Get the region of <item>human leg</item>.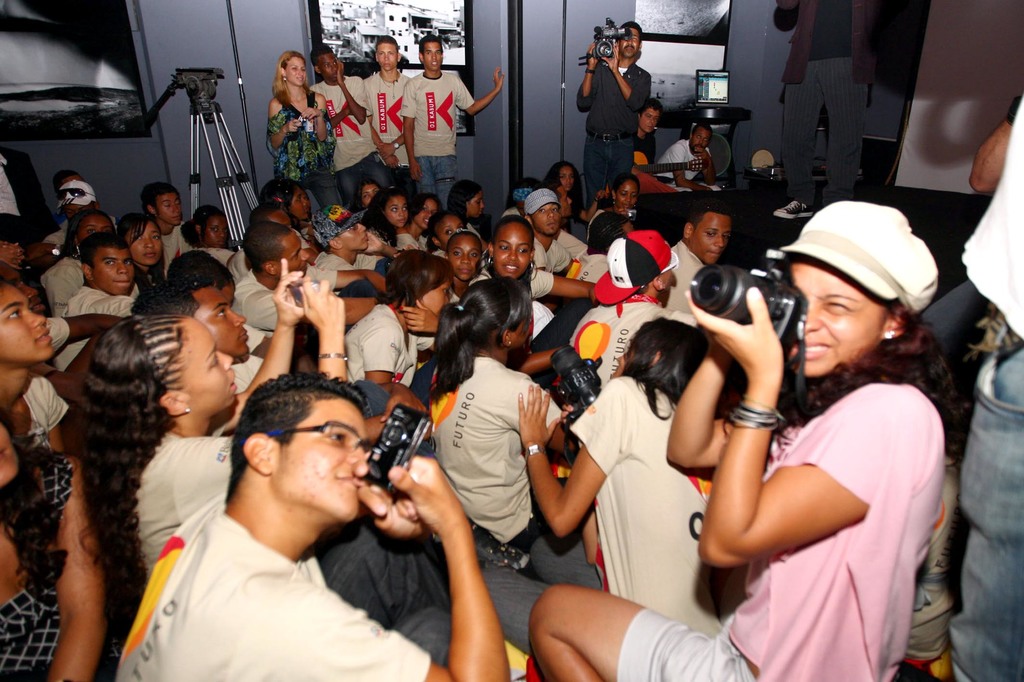
box=[525, 579, 752, 681].
